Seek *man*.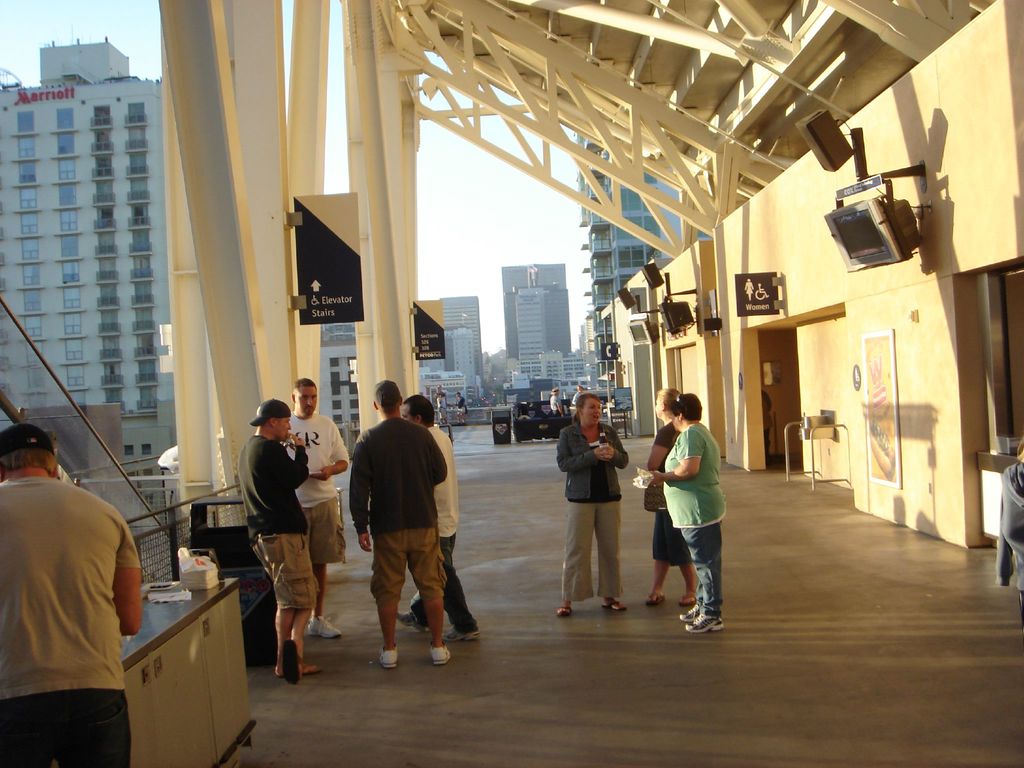
[x1=268, y1=380, x2=356, y2=637].
